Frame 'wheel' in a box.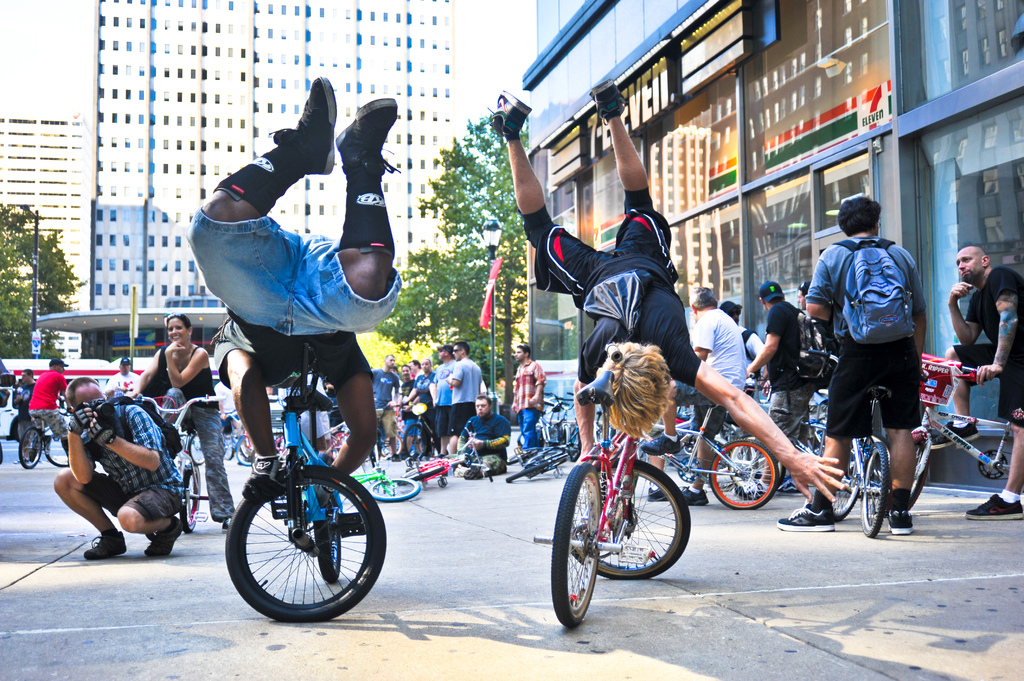
bbox=[45, 433, 72, 466].
